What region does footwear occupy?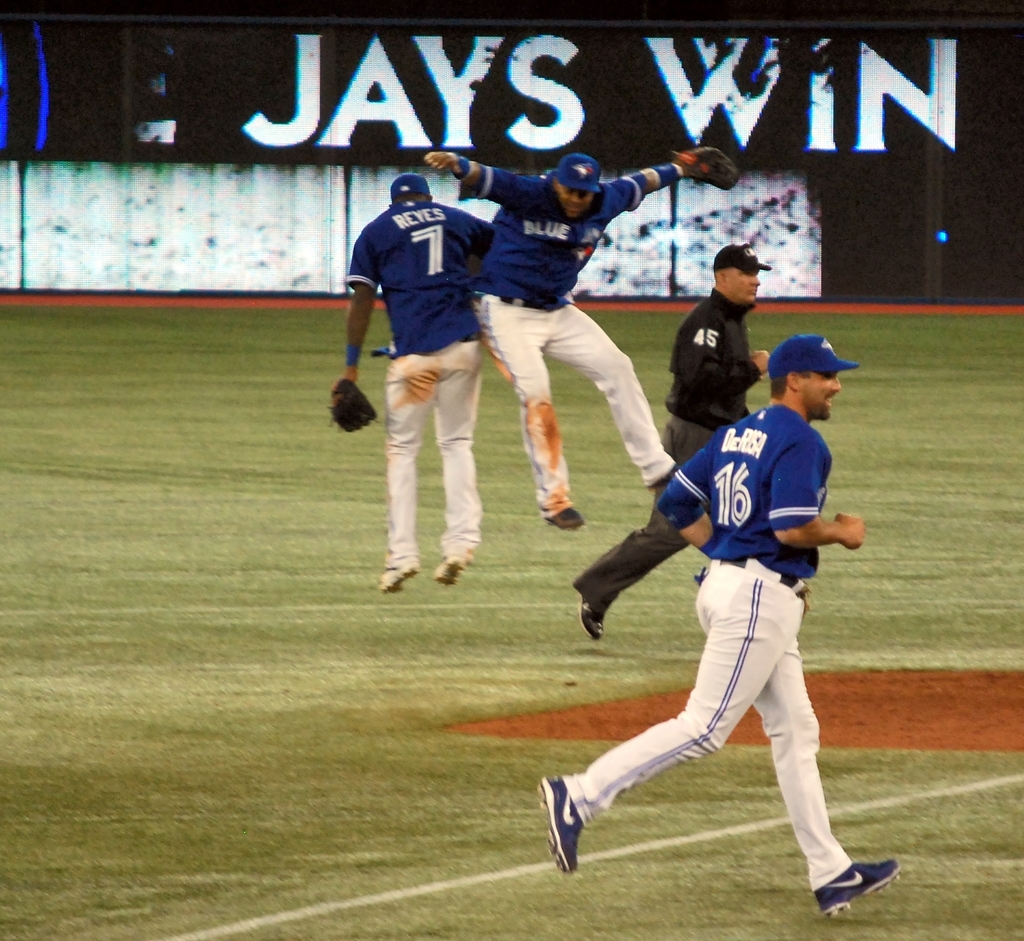
box(370, 553, 421, 597).
